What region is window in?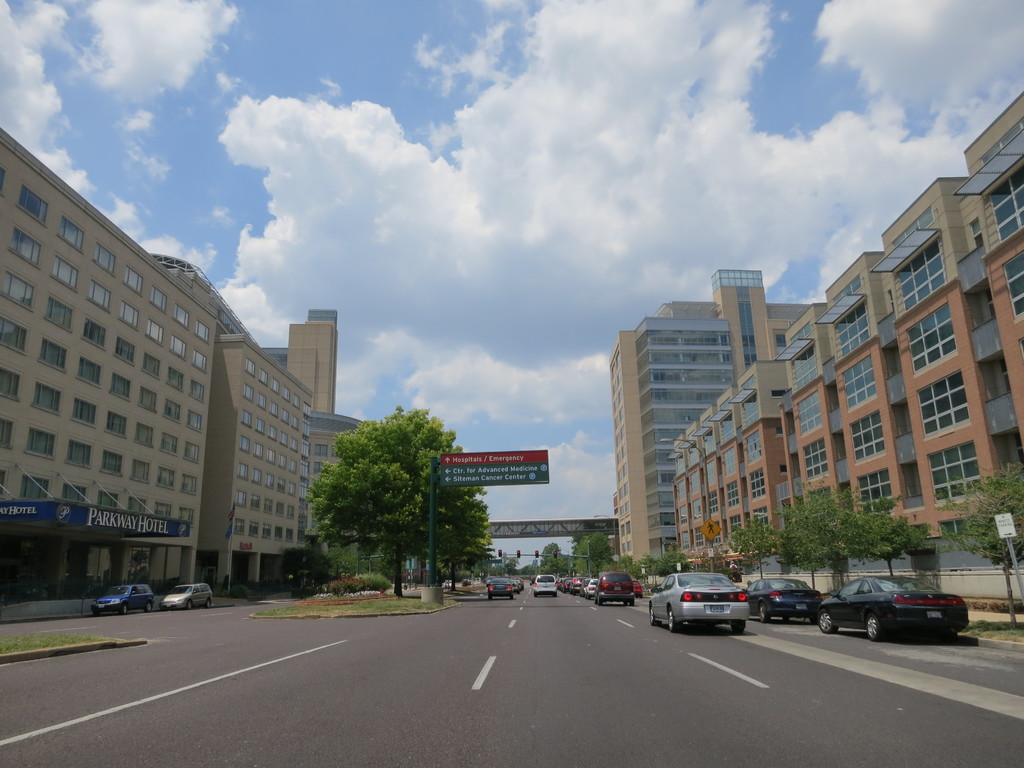
{"x1": 172, "y1": 336, "x2": 189, "y2": 364}.
